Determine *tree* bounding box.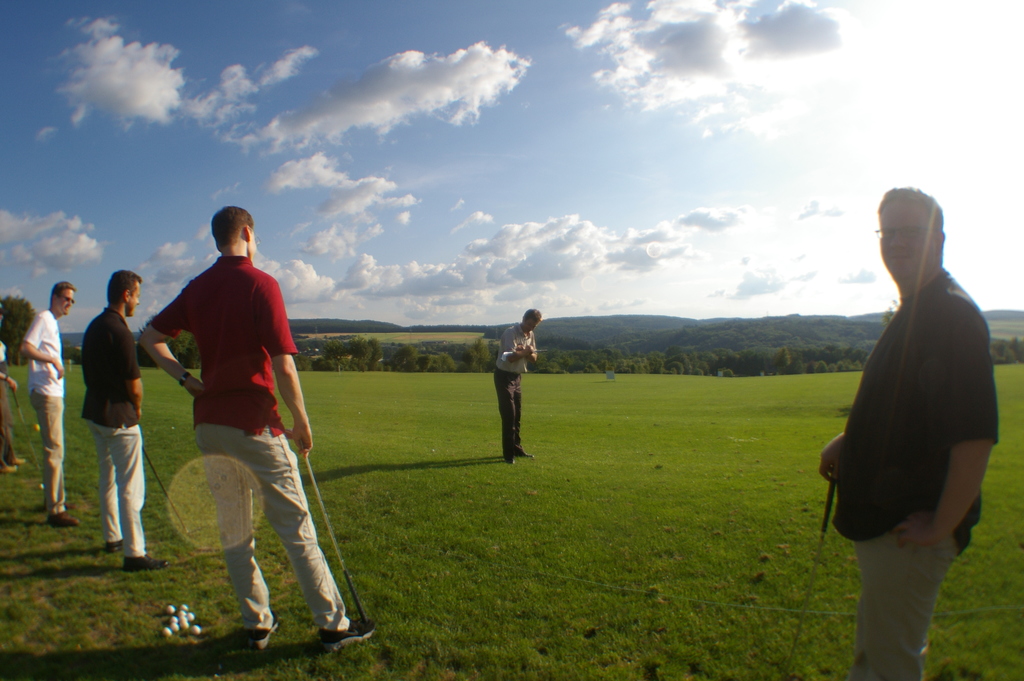
Determined: x1=0, y1=293, x2=36, y2=368.
